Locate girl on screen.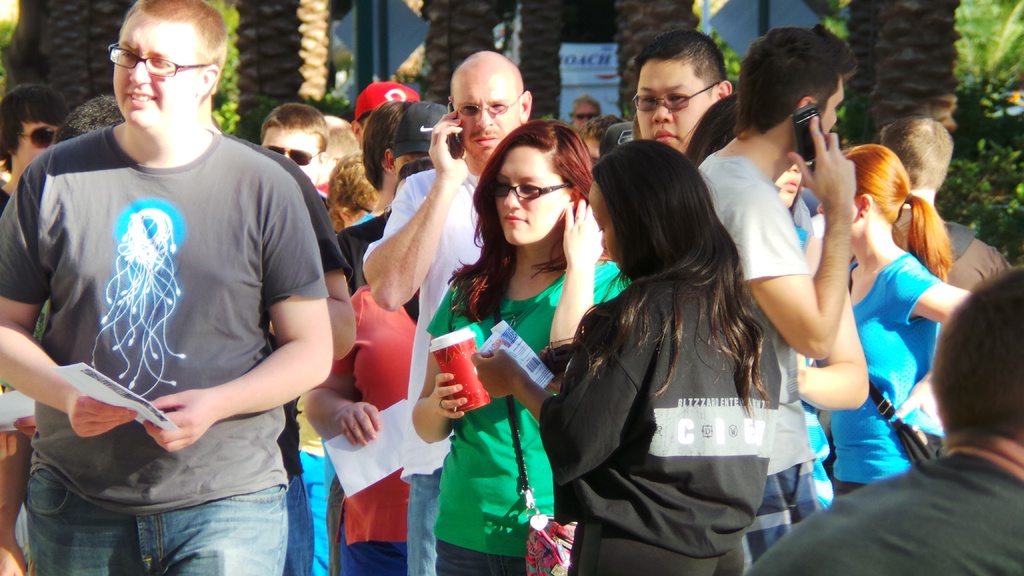
On screen at bbox=(302, 277, 415, 575).
